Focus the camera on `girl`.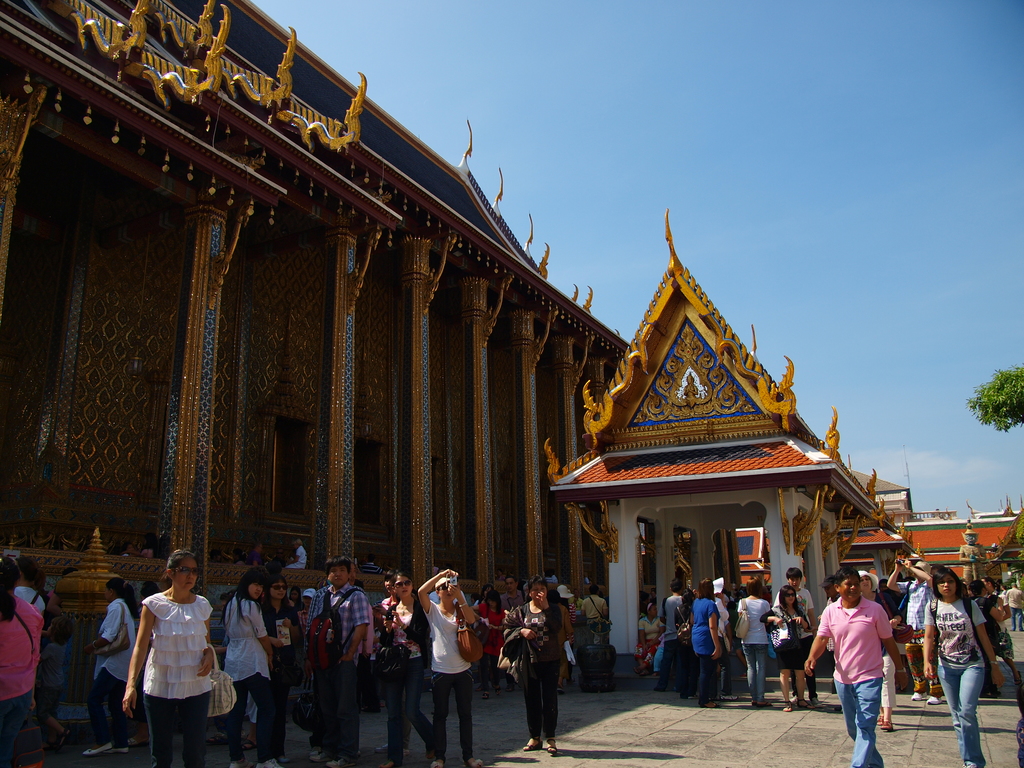
Focus region: Rect(419, 569, 475, 767).
